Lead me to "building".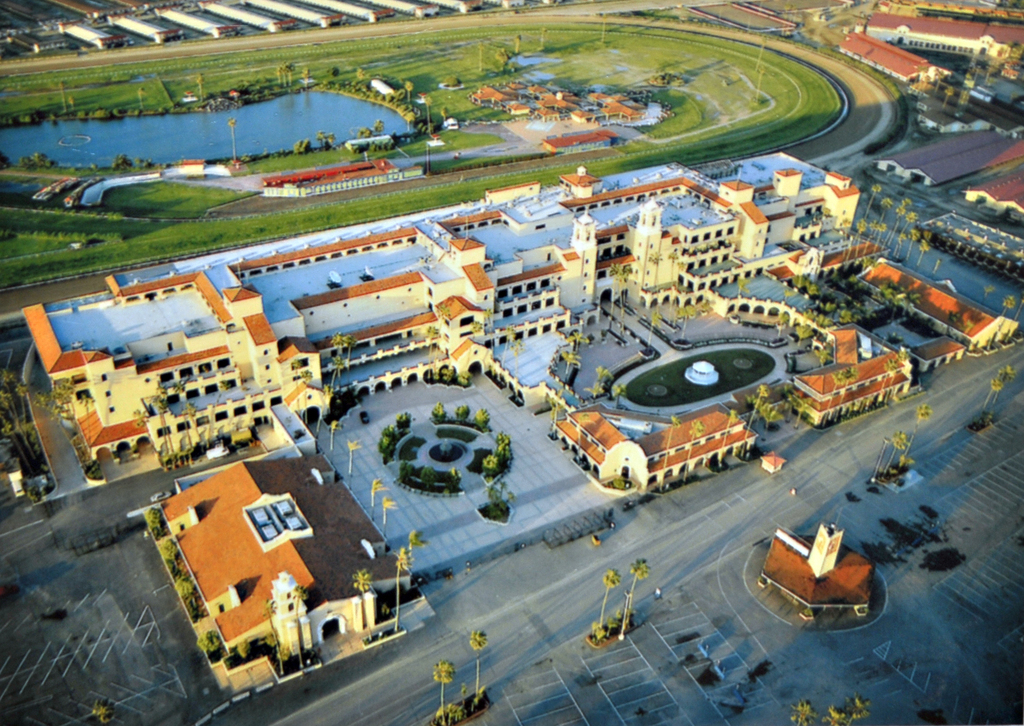
Lead to [21,153,861,483].
